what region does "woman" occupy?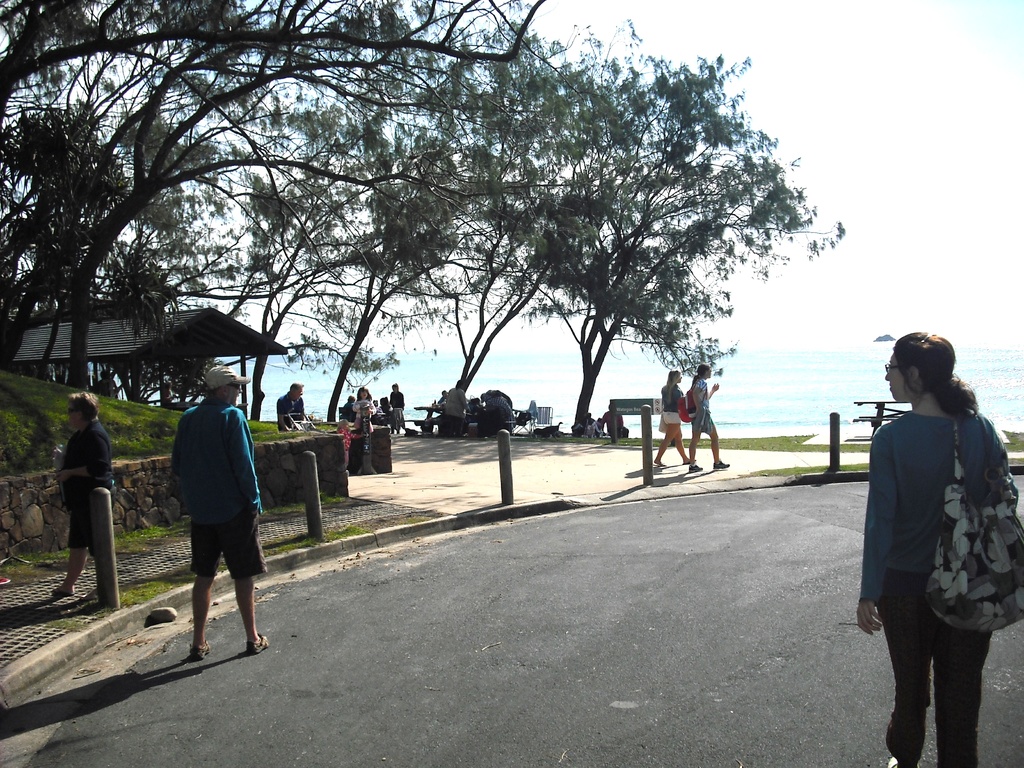
bbox(50, 391, 117, 595).
